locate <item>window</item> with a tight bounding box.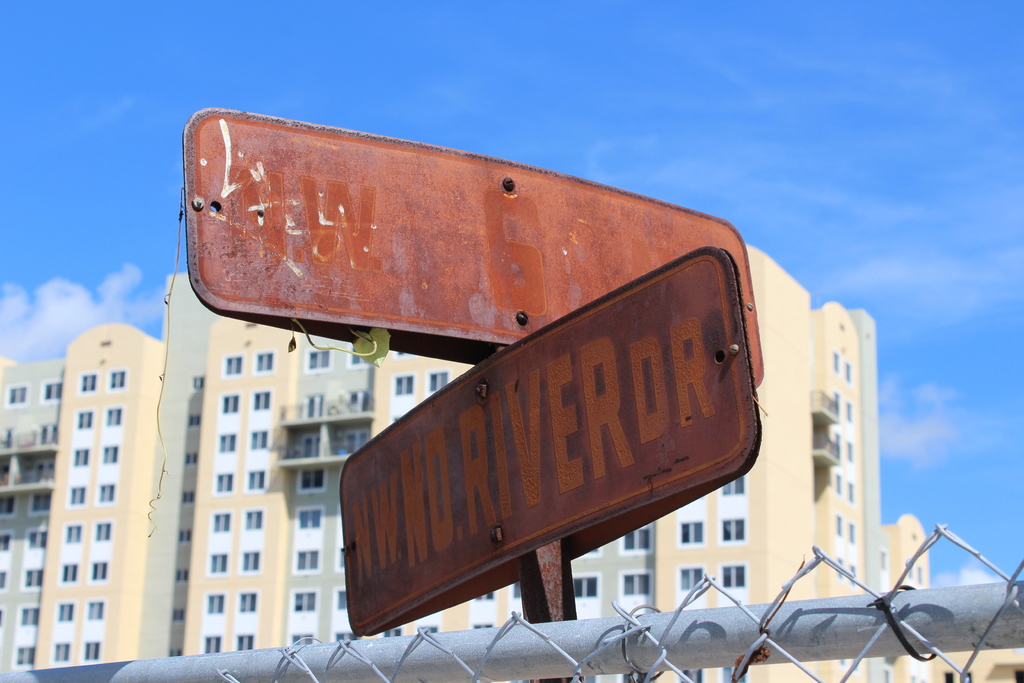
detection(223, 398, 238, 413).
